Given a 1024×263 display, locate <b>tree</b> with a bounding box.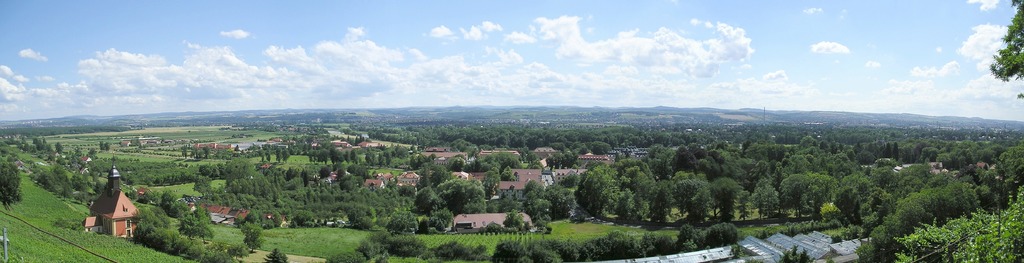
Located: (left=262, top=147, right=272, bottom=168).
